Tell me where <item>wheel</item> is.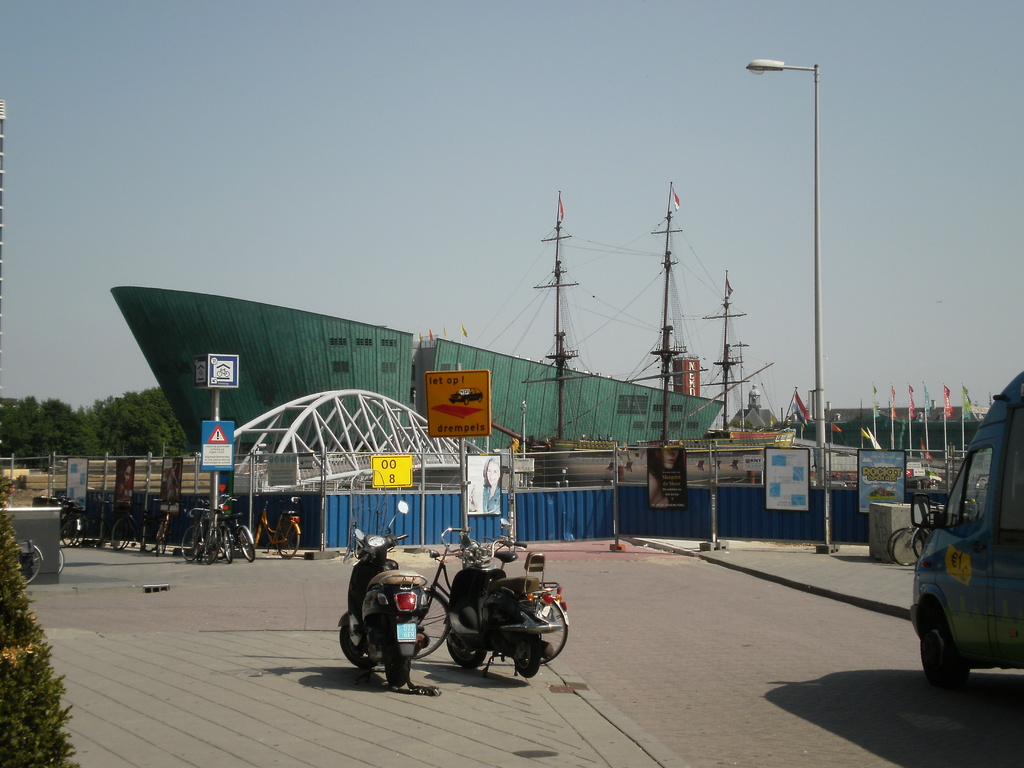
<item>wheel</item> is at bbox=(419, 589, 449, 659).
